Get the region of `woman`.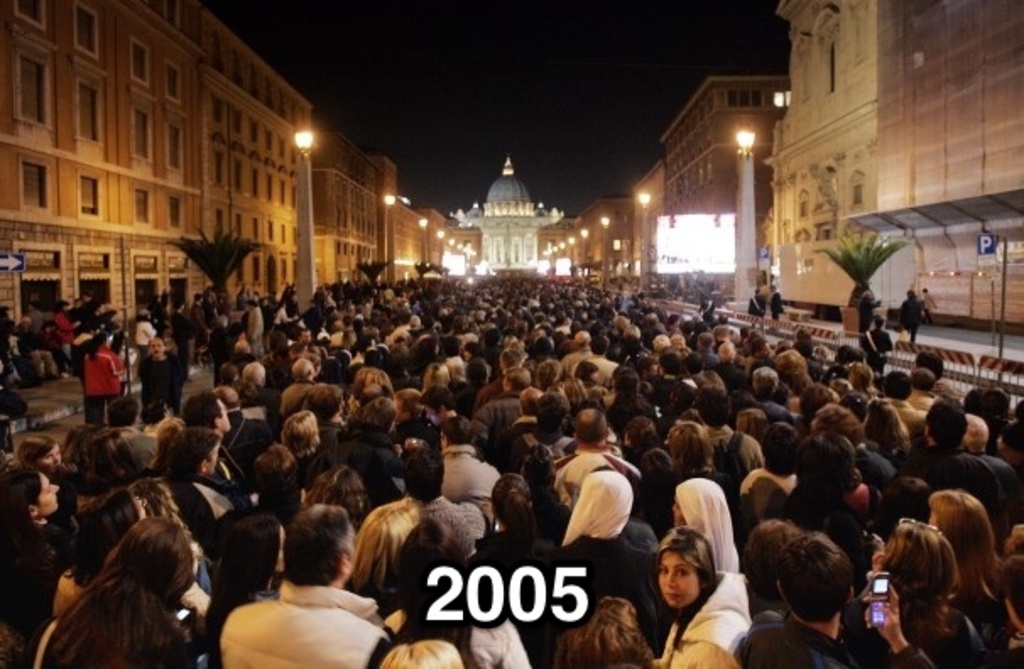
<box>559,593,651,667</box>.
